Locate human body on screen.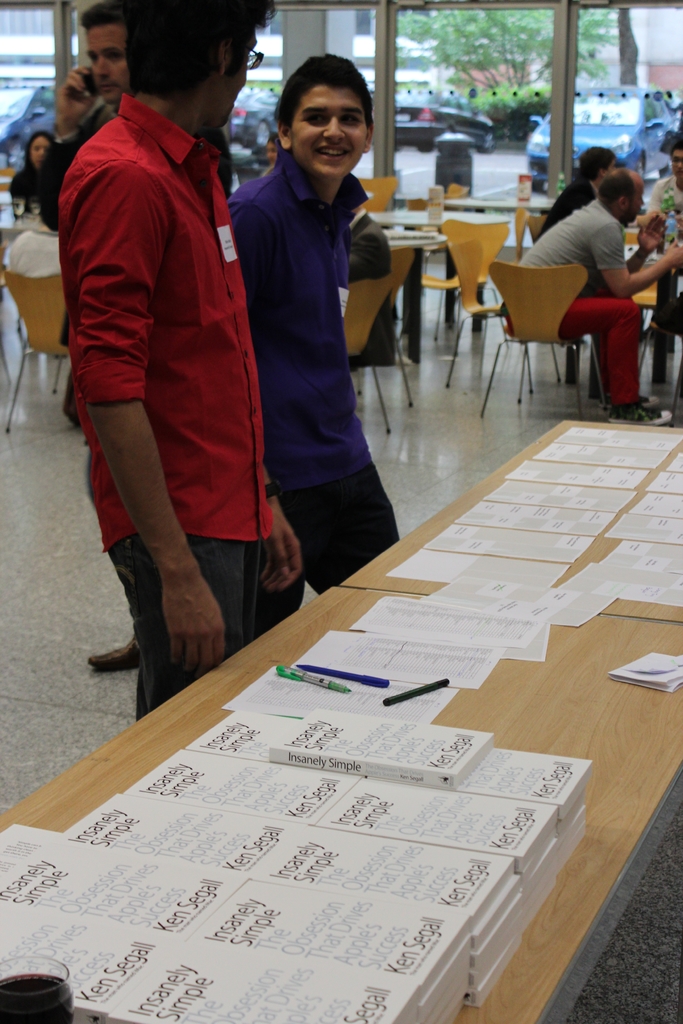
On screen at 56,0,243,691.
